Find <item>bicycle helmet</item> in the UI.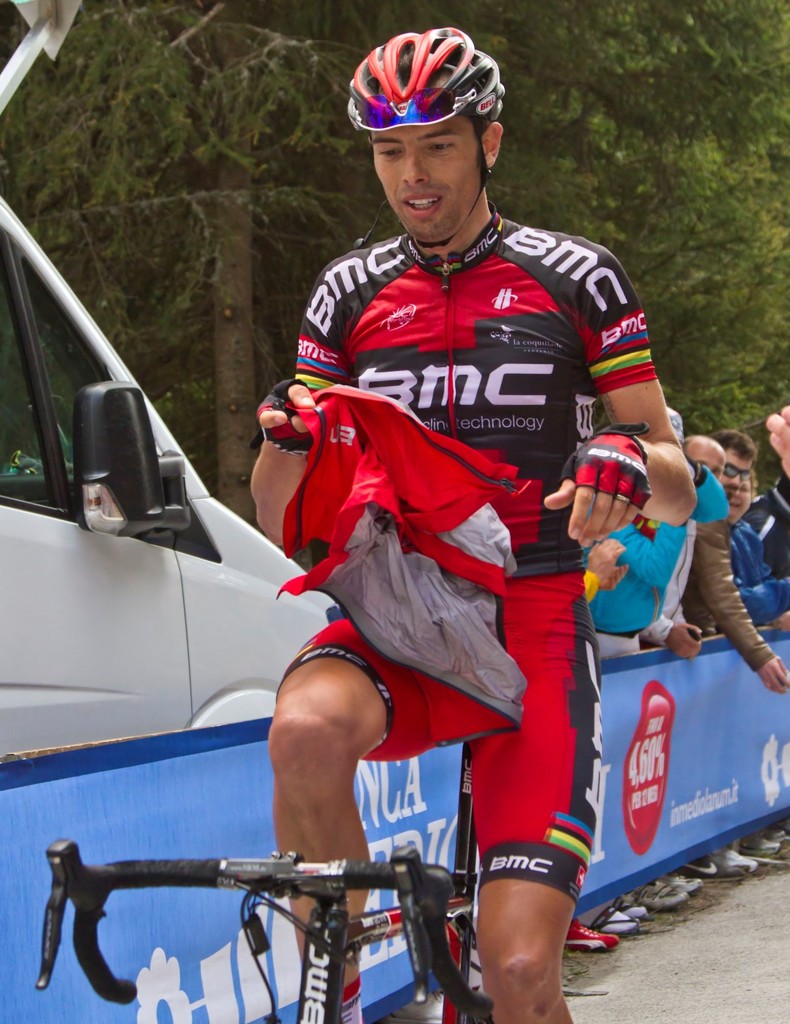
UI element at 348,24,506,251.
